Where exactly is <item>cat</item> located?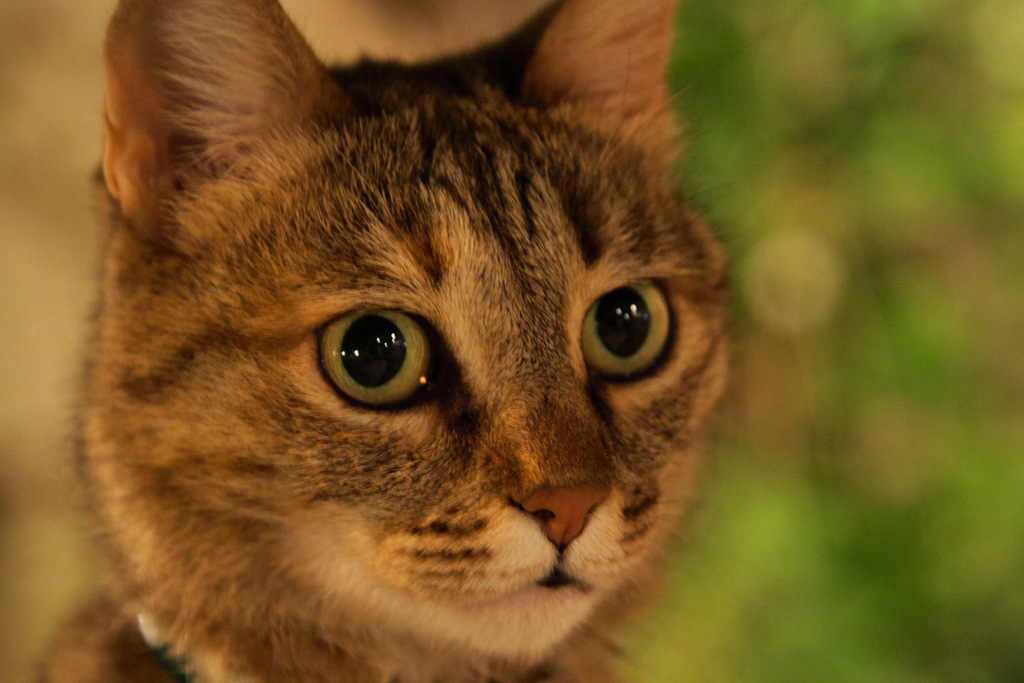
Its bounding box is left=35, top=4, right=767, bottom=682.
